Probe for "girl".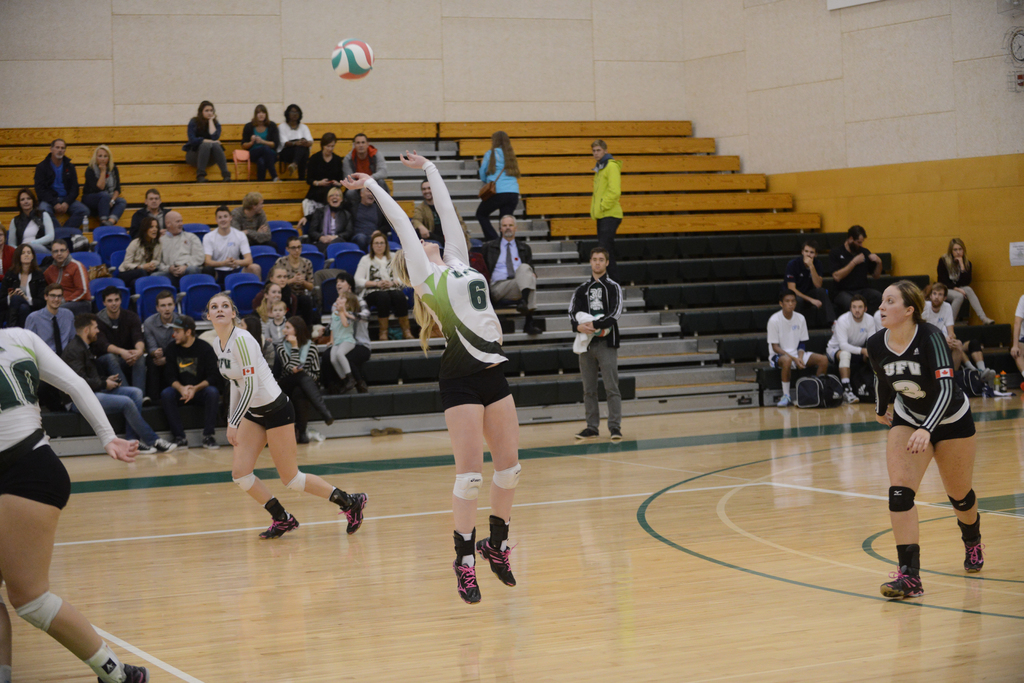
Probe result: region(173, 95, 244, 189).
